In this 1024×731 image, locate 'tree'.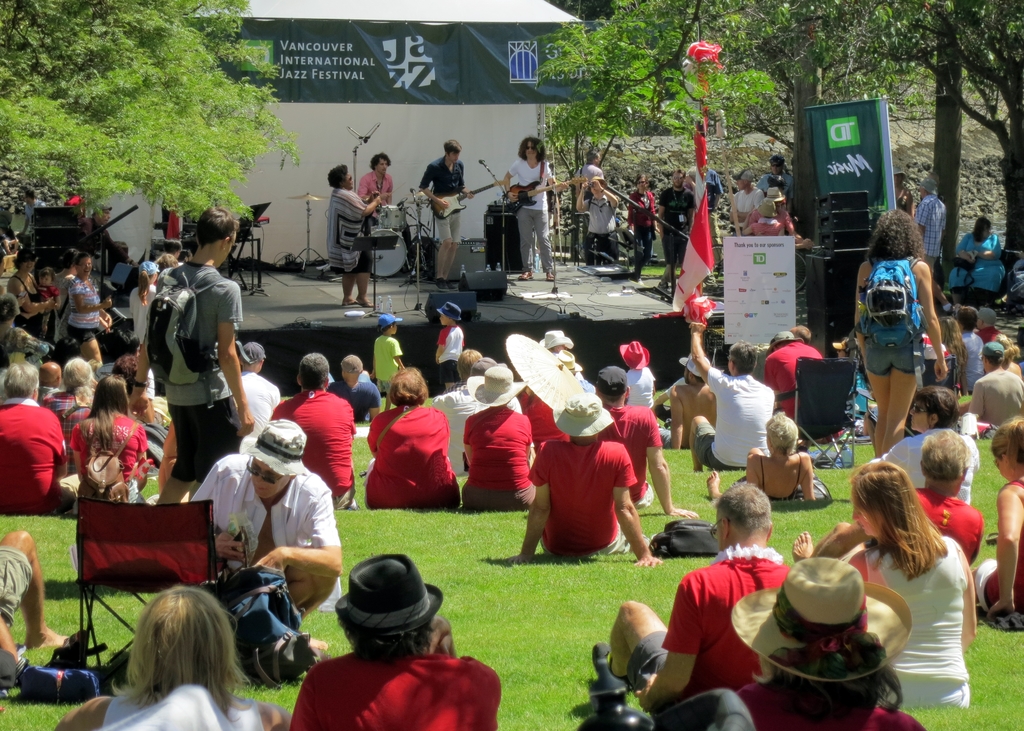
Bounding box: (x1=0, y1=0, x2=301, y2=222).
